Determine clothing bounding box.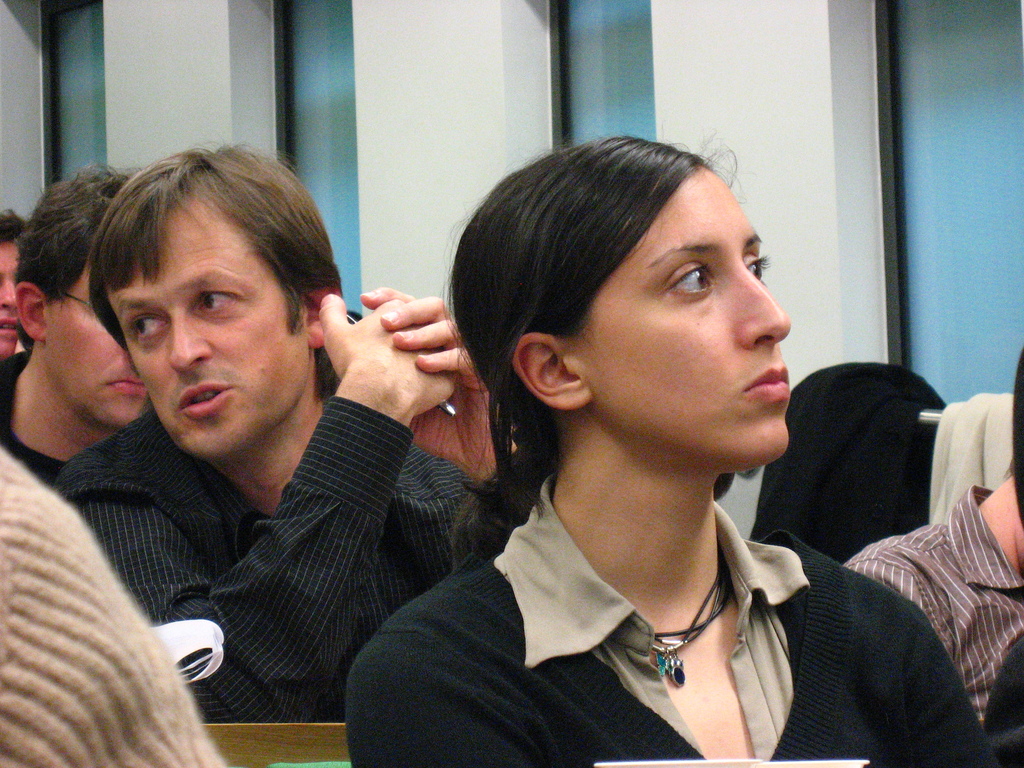
Determined: bbox=(341, 467, 995, 767).
